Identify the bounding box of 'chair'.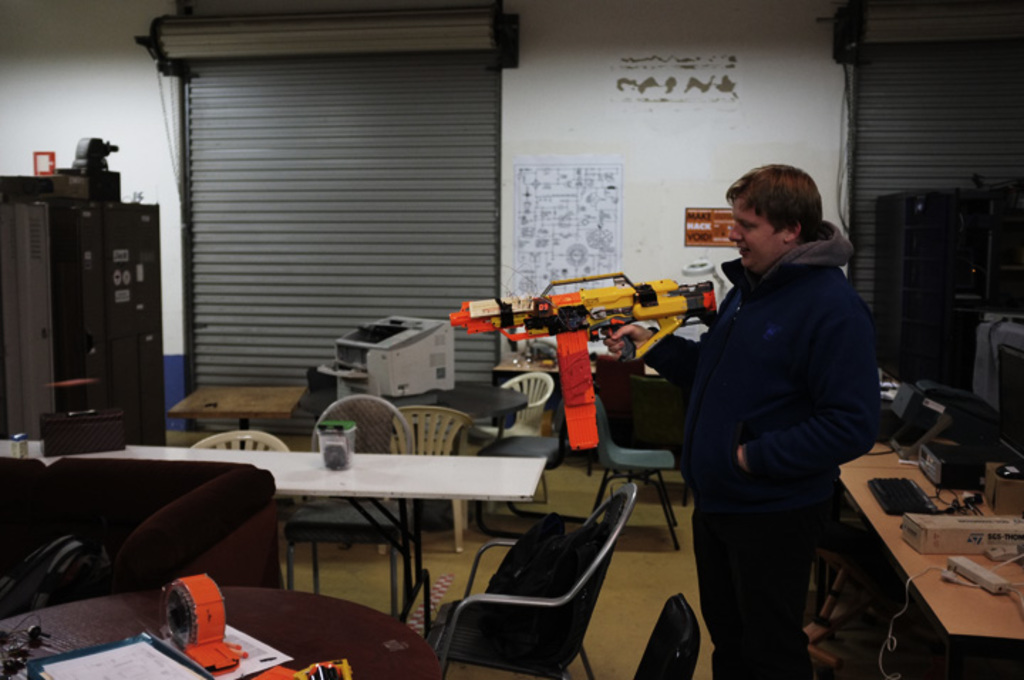
587 397 684 548.
